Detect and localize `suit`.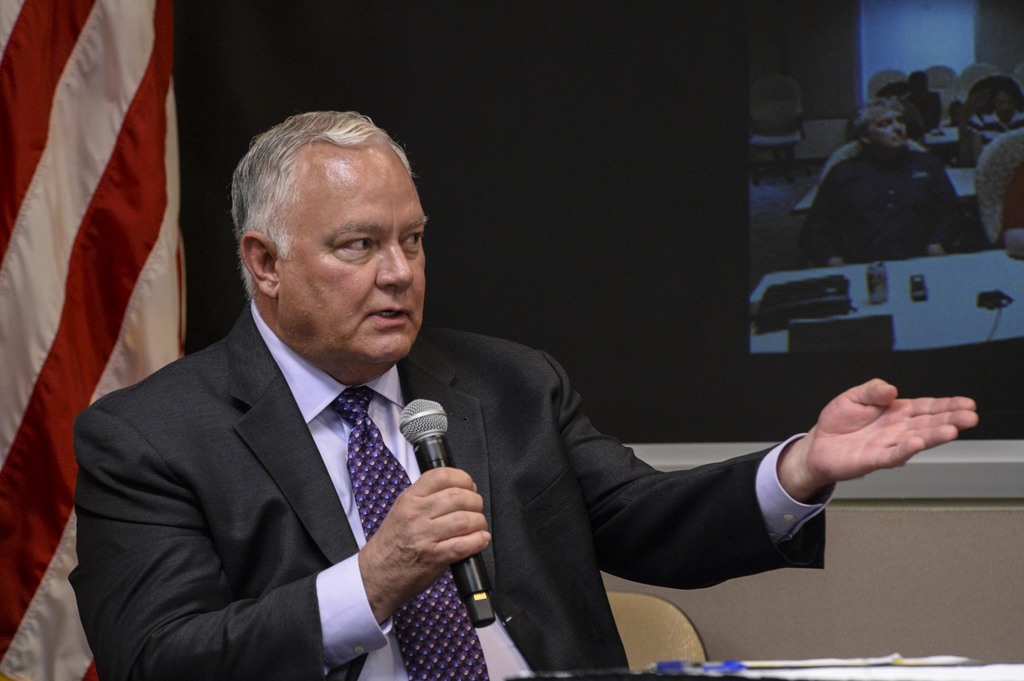
Localized at bbox=[53, 303, 844, 672].
